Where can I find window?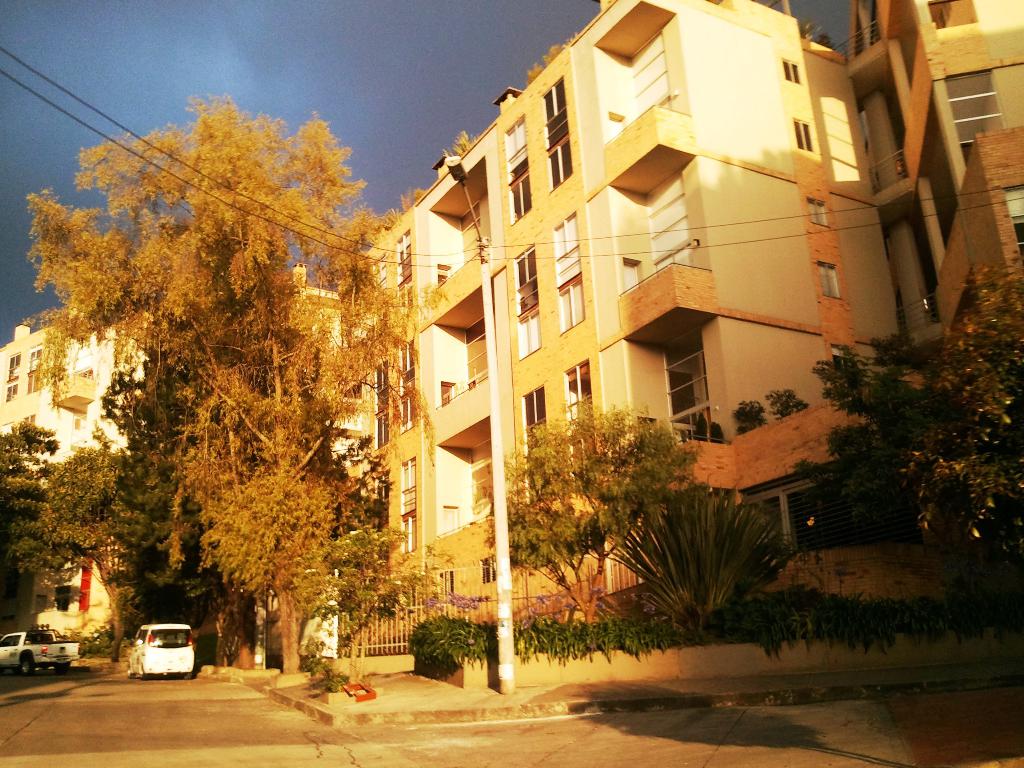
You can find it at bbox=(792, 119, 811, 149).
